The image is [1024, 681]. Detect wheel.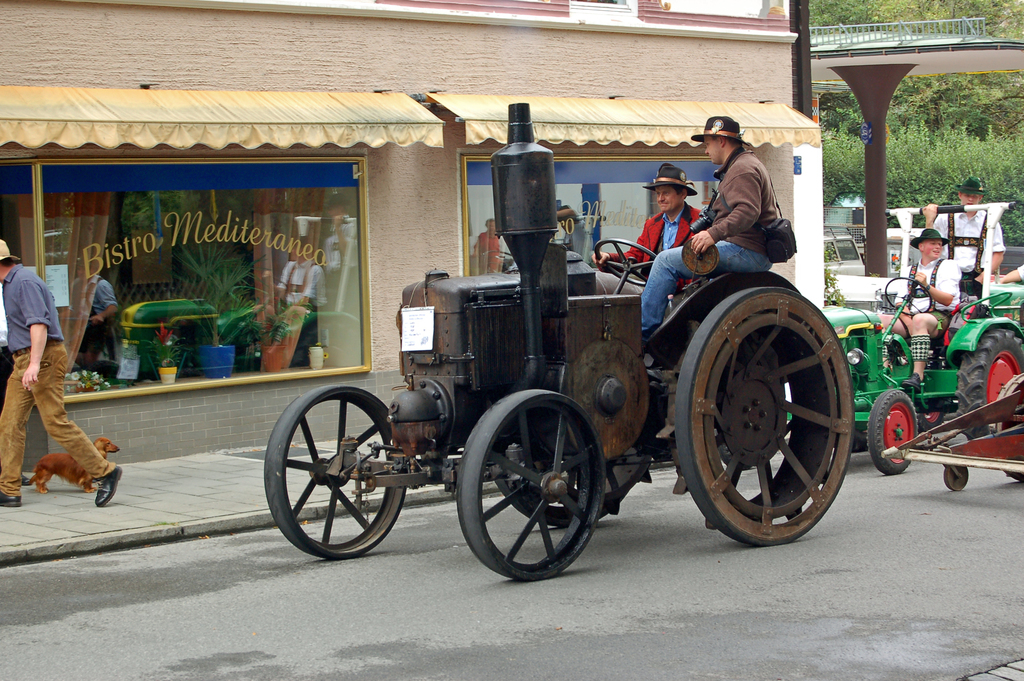
Detection: <box>943,464,968,490</box>.
